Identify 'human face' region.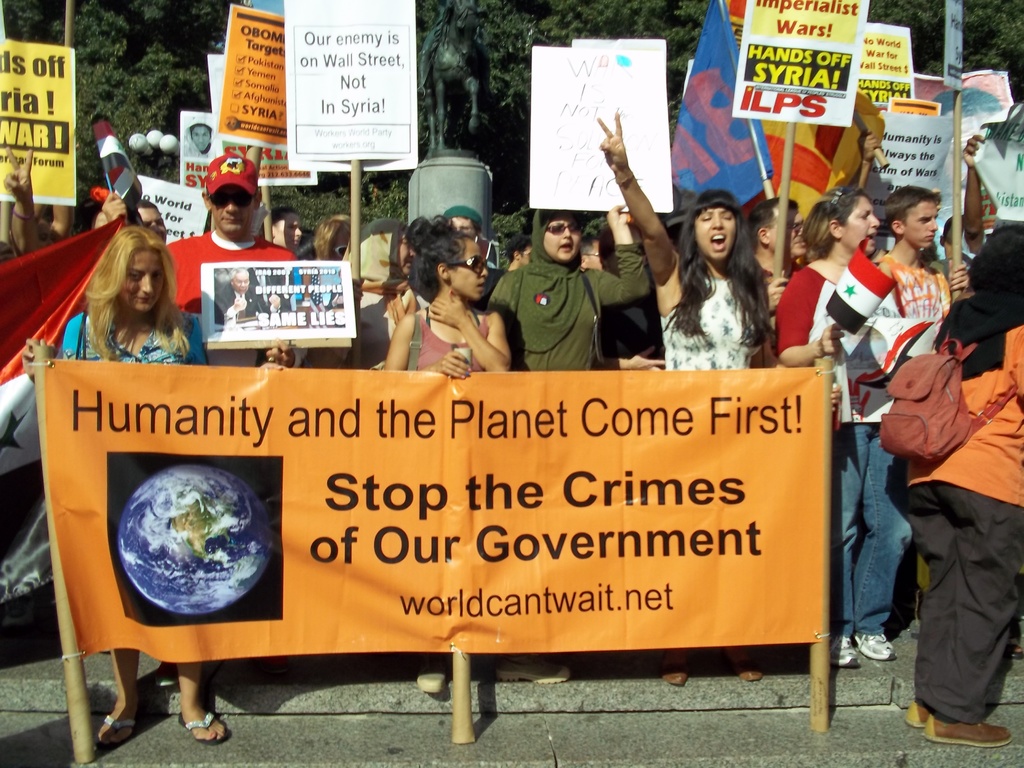
Region: l=403, t=242, r=413, b=264.
